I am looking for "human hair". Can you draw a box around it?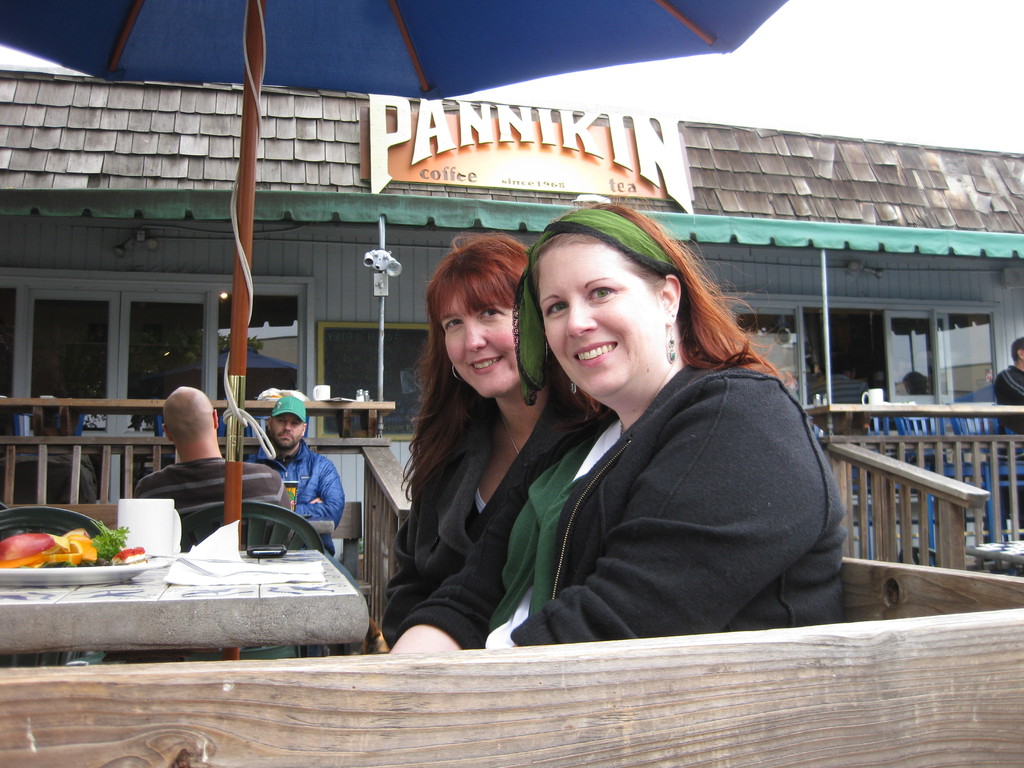
Sure, the bounding box is [901,371,929,396].
